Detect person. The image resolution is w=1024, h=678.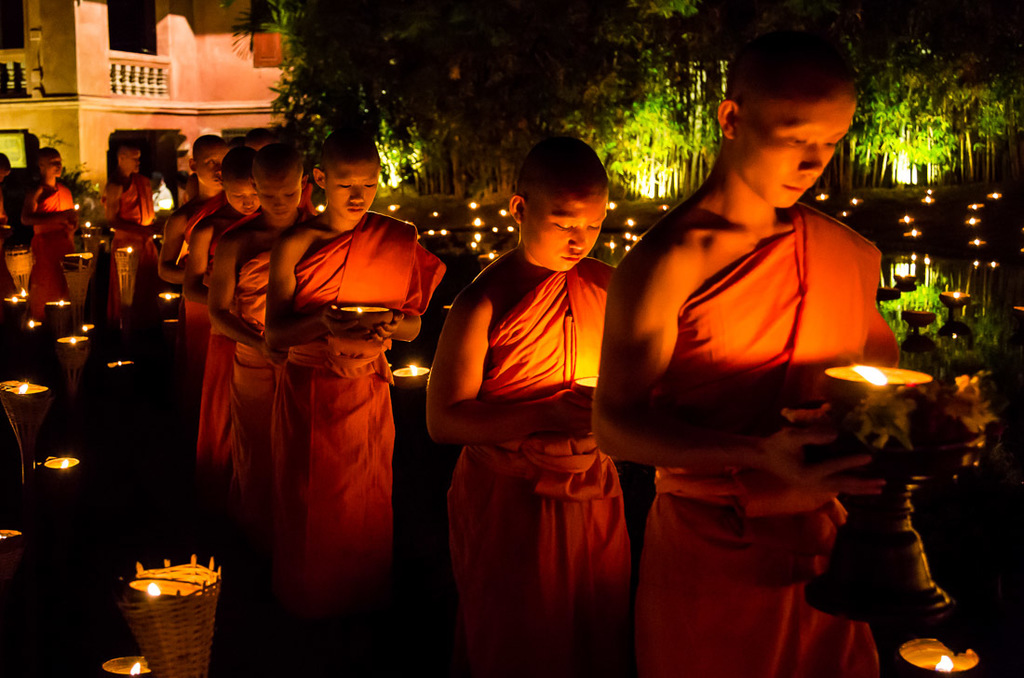
<bbox>80, 142, 160, 343</bbox>.
